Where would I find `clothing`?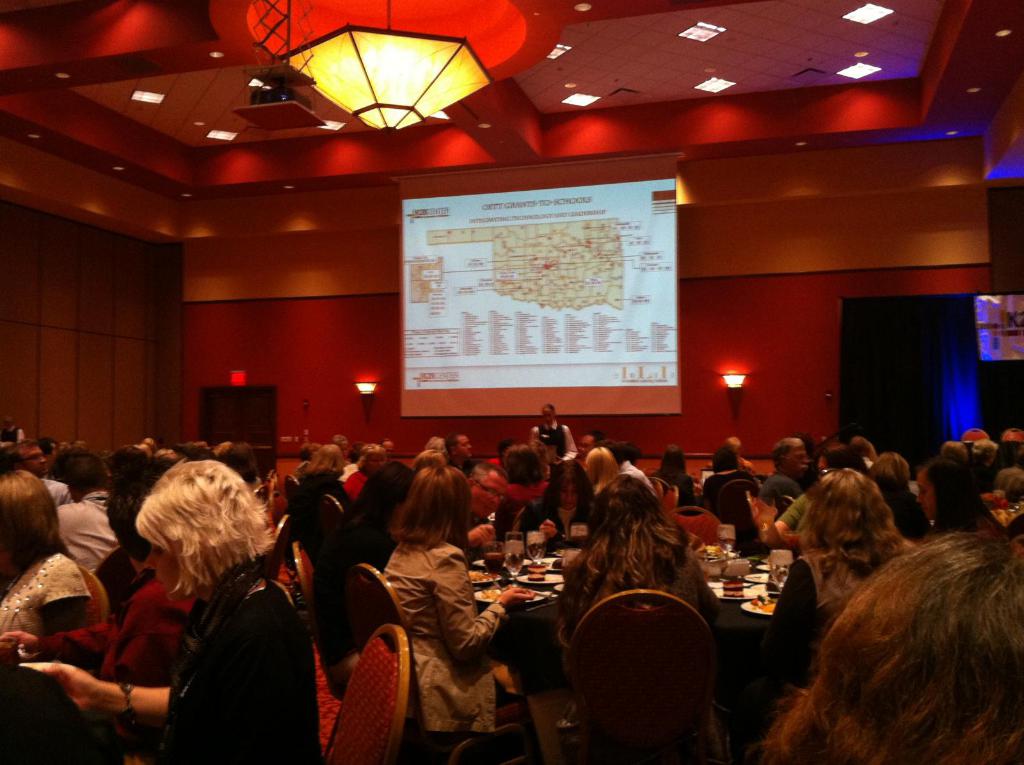
At BBox(655, 462, 708, 524).
